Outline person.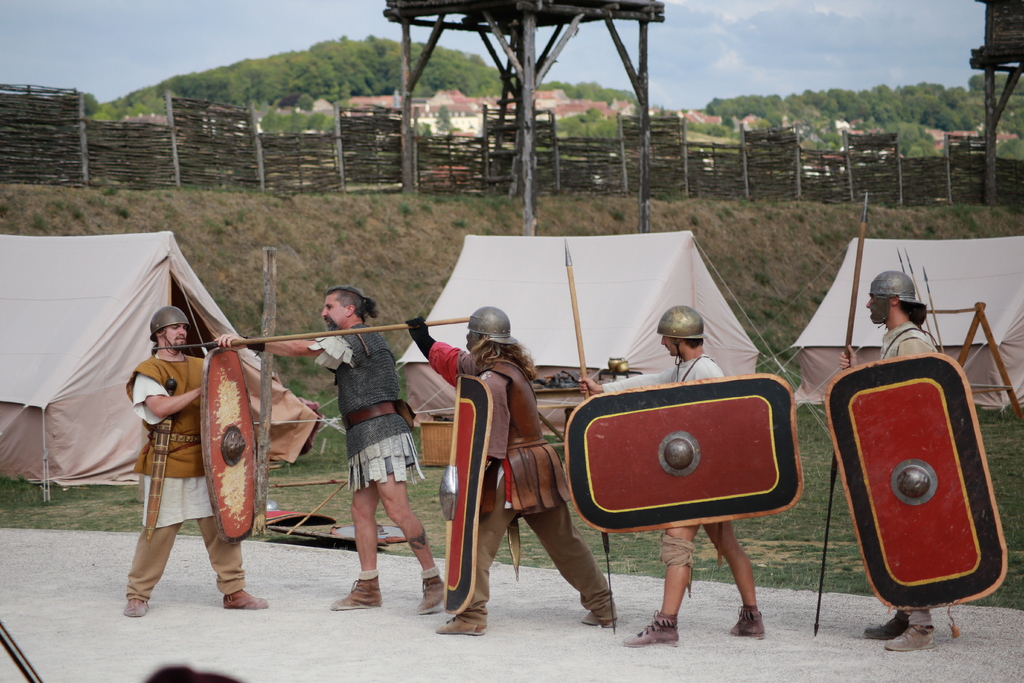
Outline: [125, 287, 221, 623].
